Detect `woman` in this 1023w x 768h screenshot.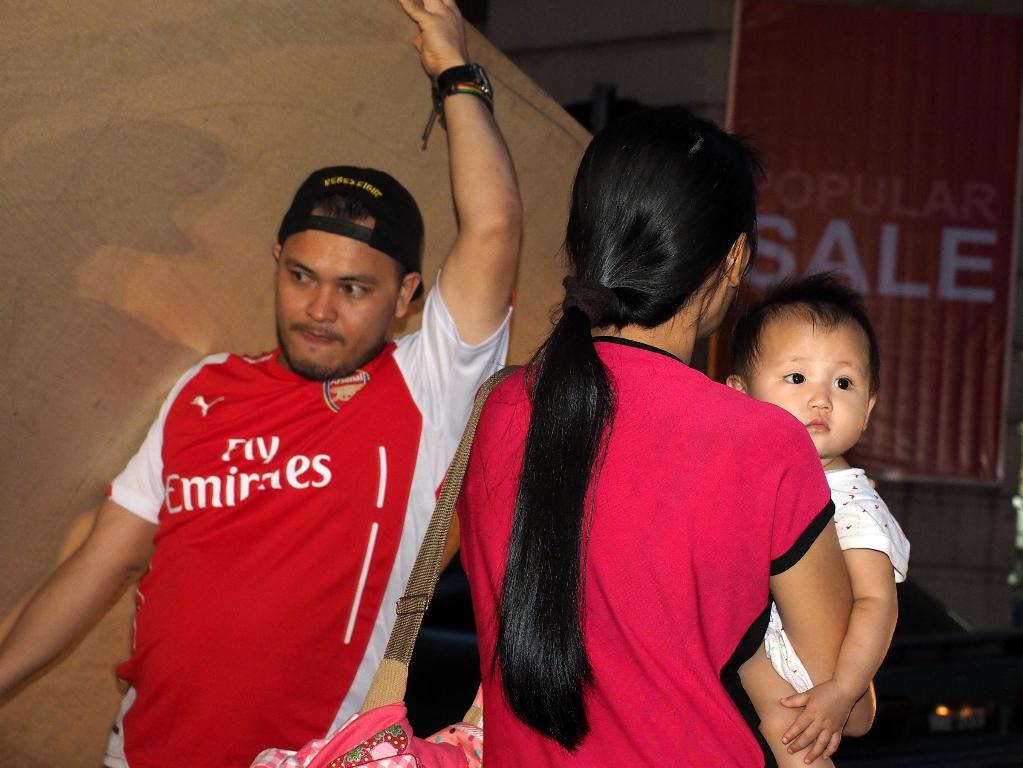
Detection: left=414, top=114, right=857, bottom=764.
